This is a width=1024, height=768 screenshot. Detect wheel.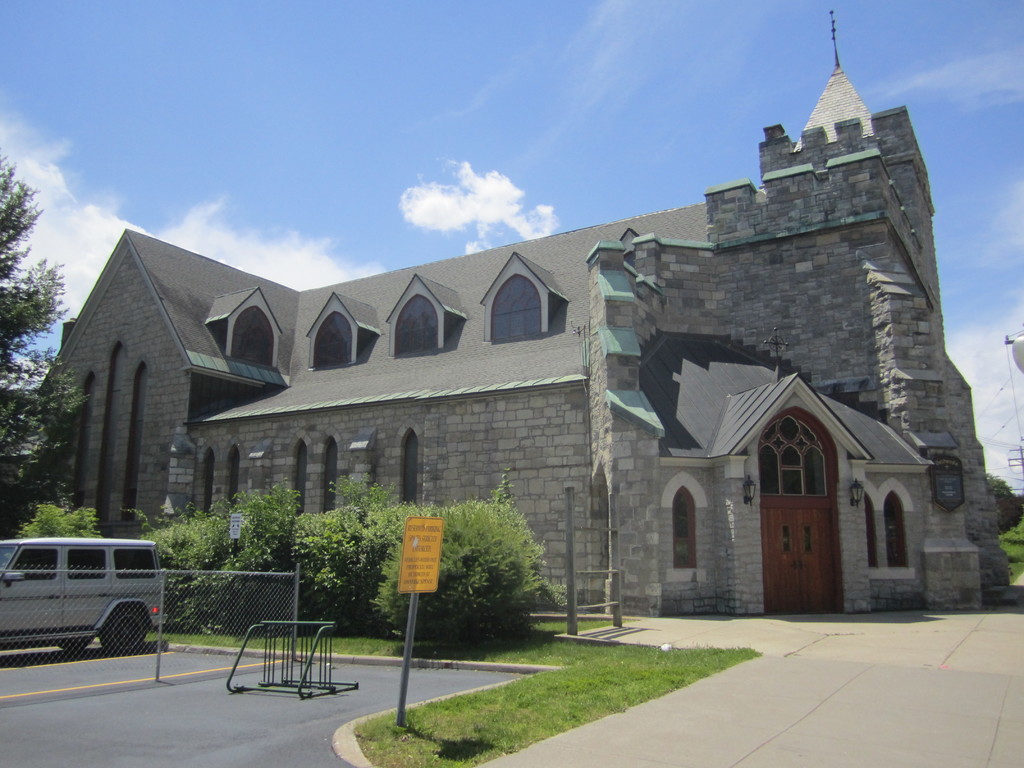
105,607,145,650.
